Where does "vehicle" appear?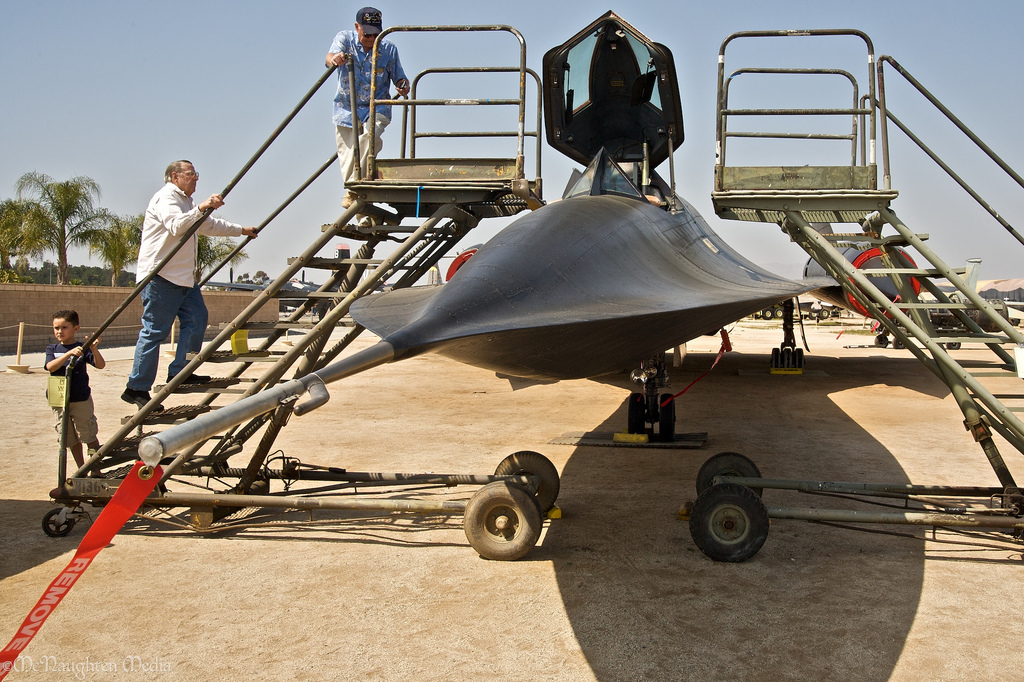
Appears at (865,293,1023,348).
